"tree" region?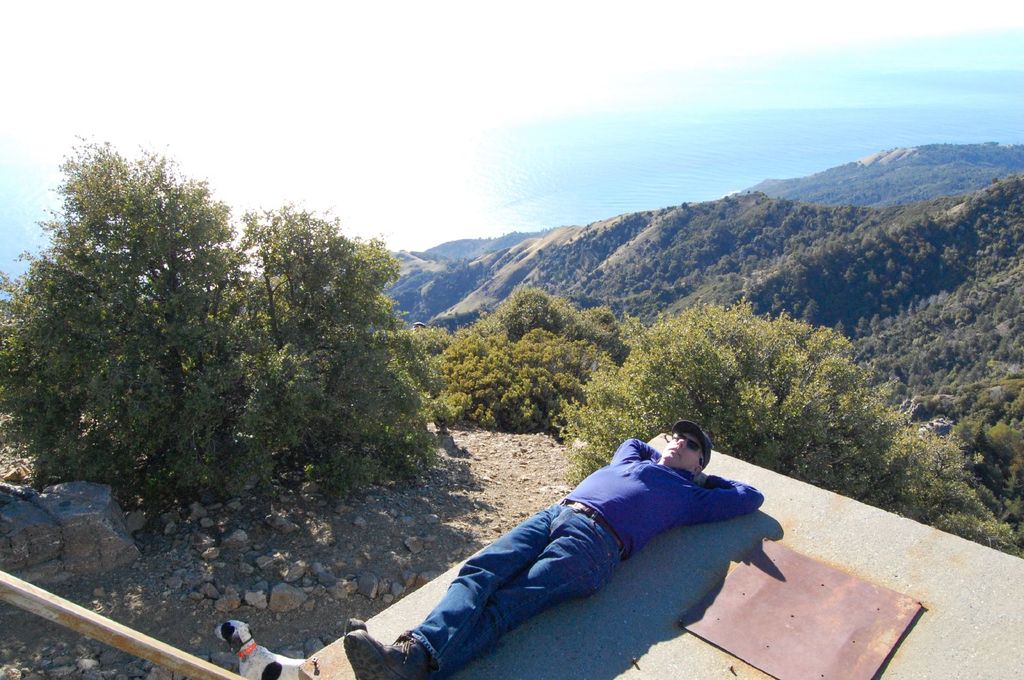
570, 312, 649, 349
